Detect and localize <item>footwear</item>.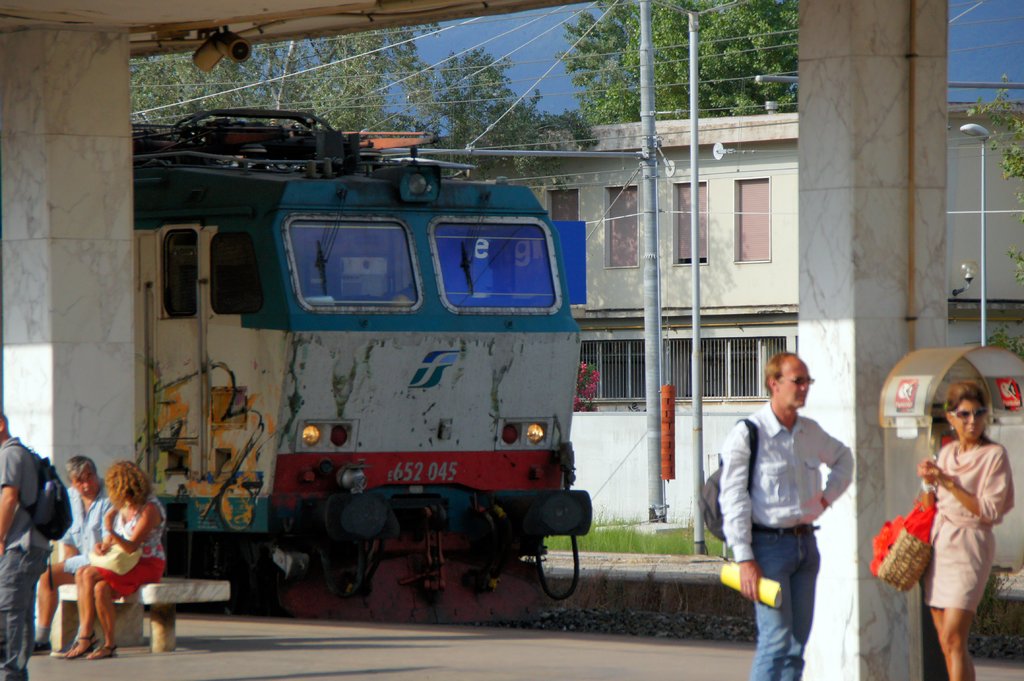
Localized at bbox(24, 634, 53, 655).
